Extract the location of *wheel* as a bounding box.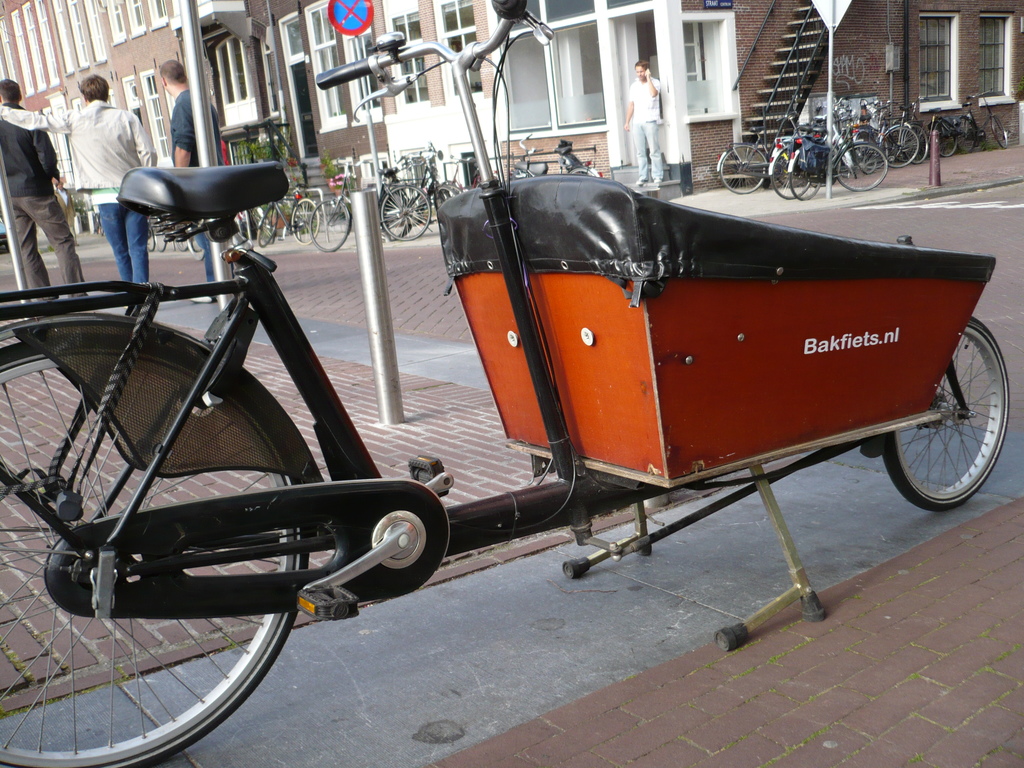
x1=291, y1=198, x2=320, y2=243.
